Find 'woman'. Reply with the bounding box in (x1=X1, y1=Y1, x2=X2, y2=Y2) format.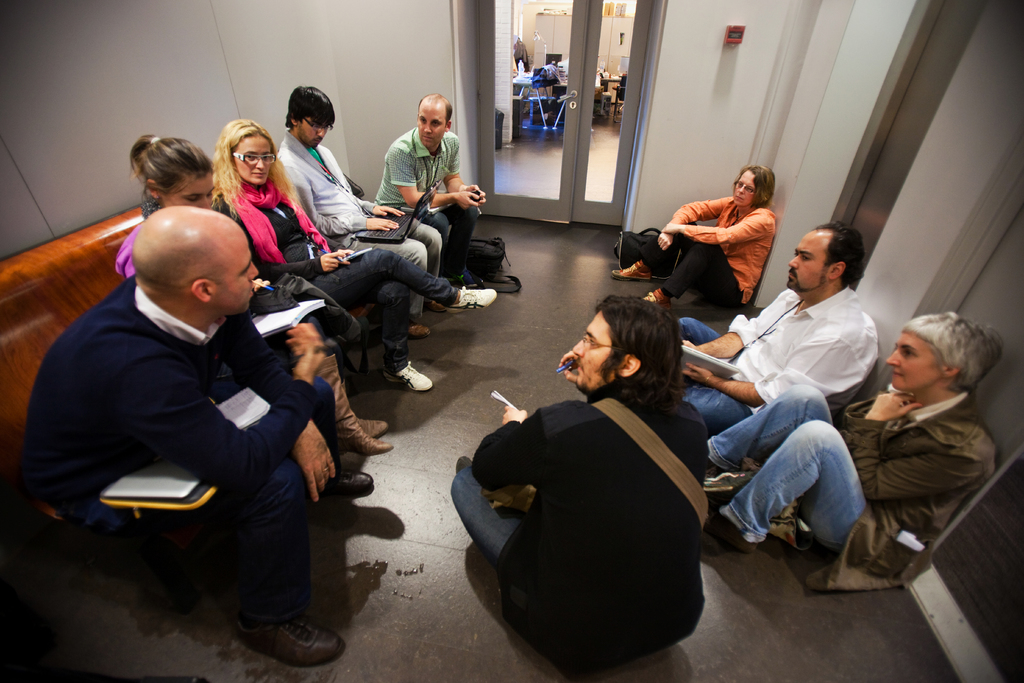
(x1=706, y1=313, x2=1005, y2=591).
